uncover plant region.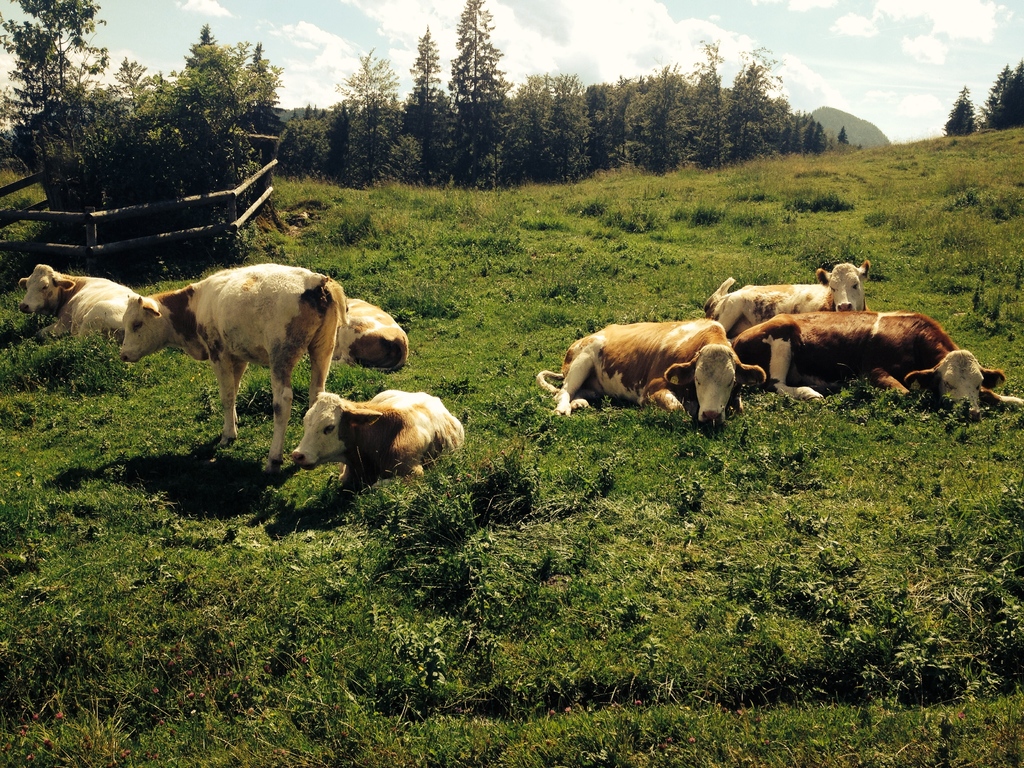
Uncovered: region(964, 276, 1001, 324).
